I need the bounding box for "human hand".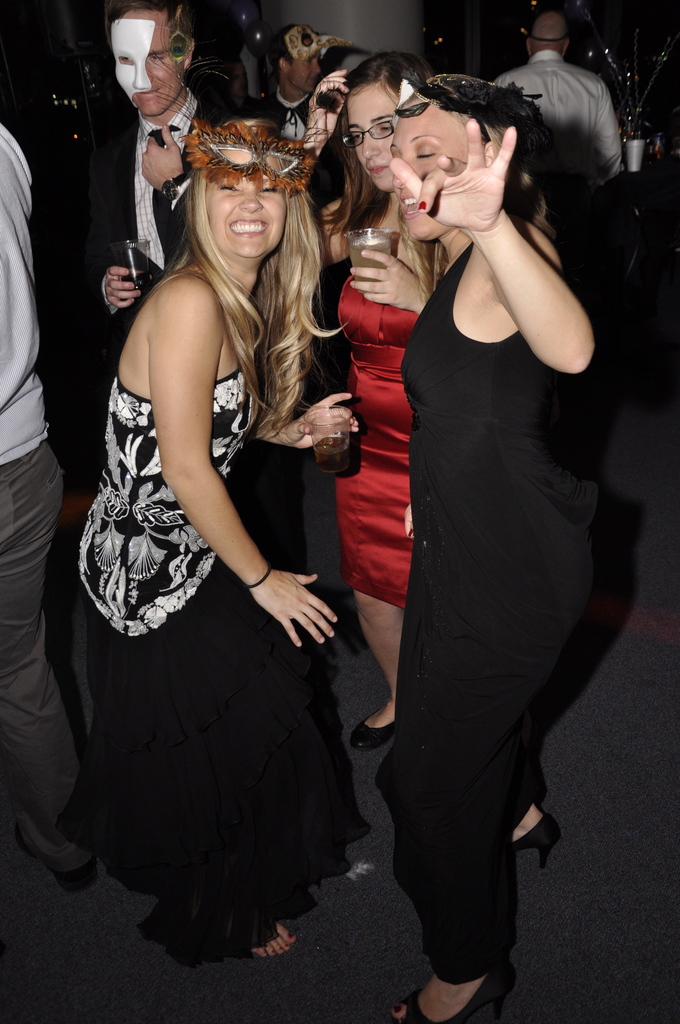
Here it is: <region>105, 266, 142, 310</region>.
